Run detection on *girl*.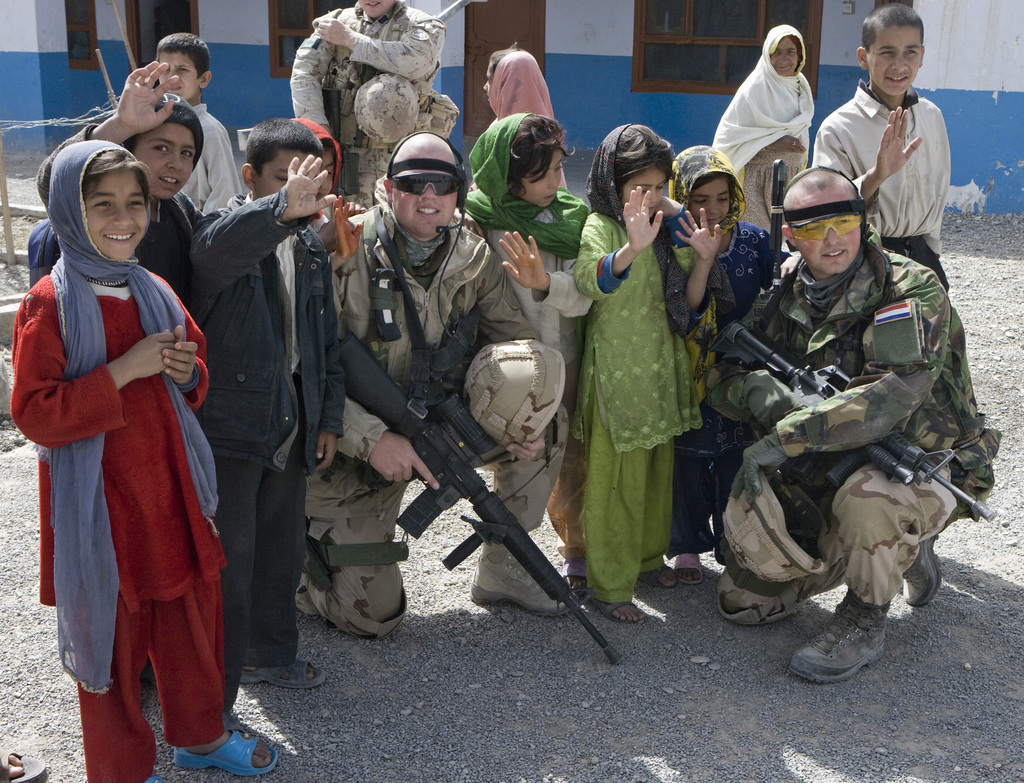
Result: region(19, 131, 280, 775).
